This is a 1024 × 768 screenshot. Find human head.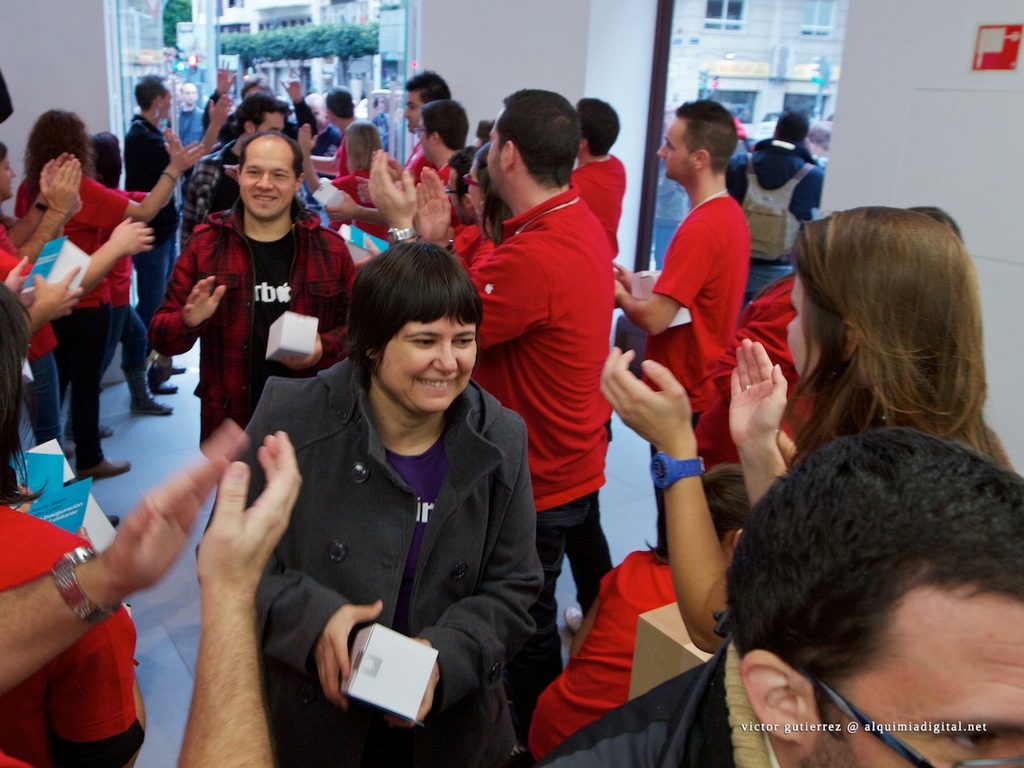
Bounding box: left=183, top=81, right=199, bottom=107.
